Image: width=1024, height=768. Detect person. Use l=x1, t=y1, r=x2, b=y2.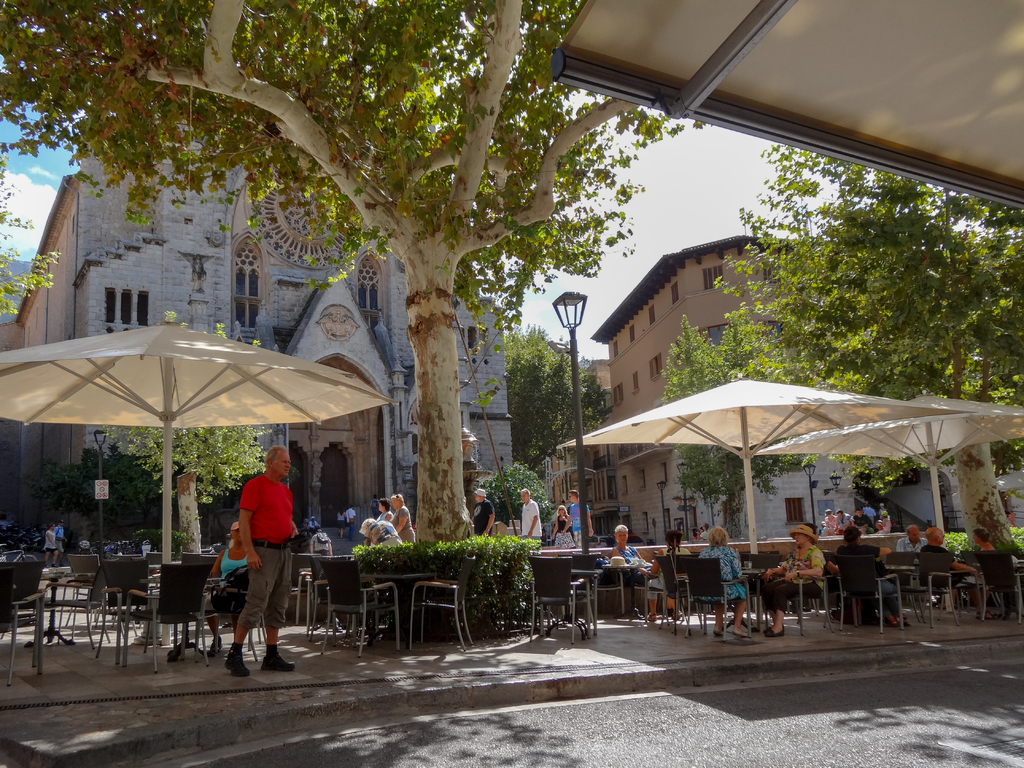
l=548, t=503, r=574, b=556.
